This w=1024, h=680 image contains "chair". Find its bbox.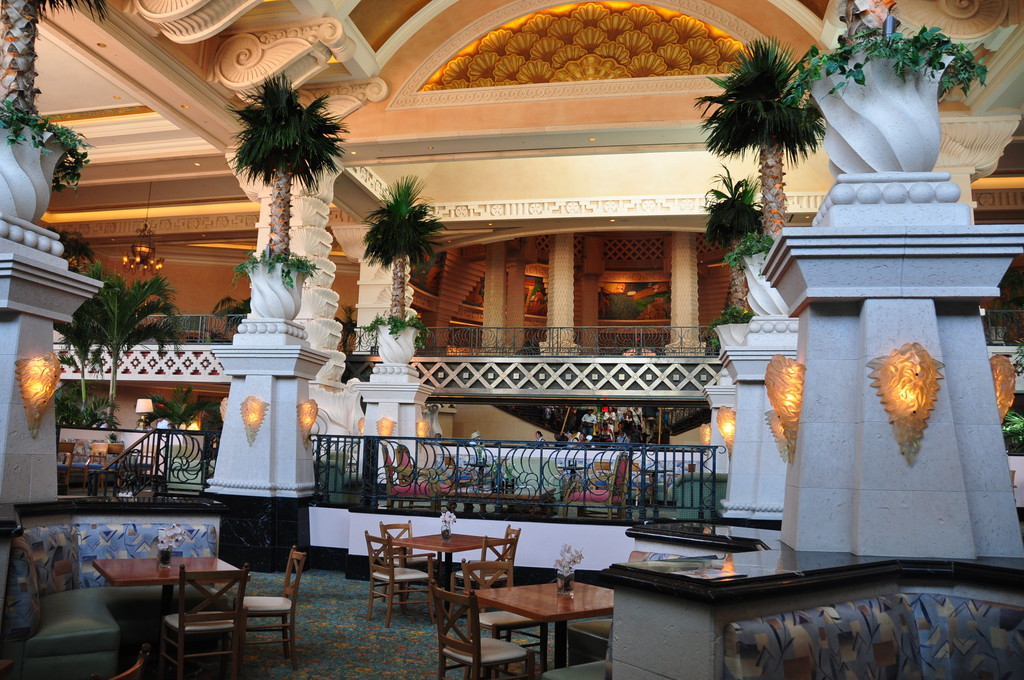
<box>362,526,425,627</box>.
